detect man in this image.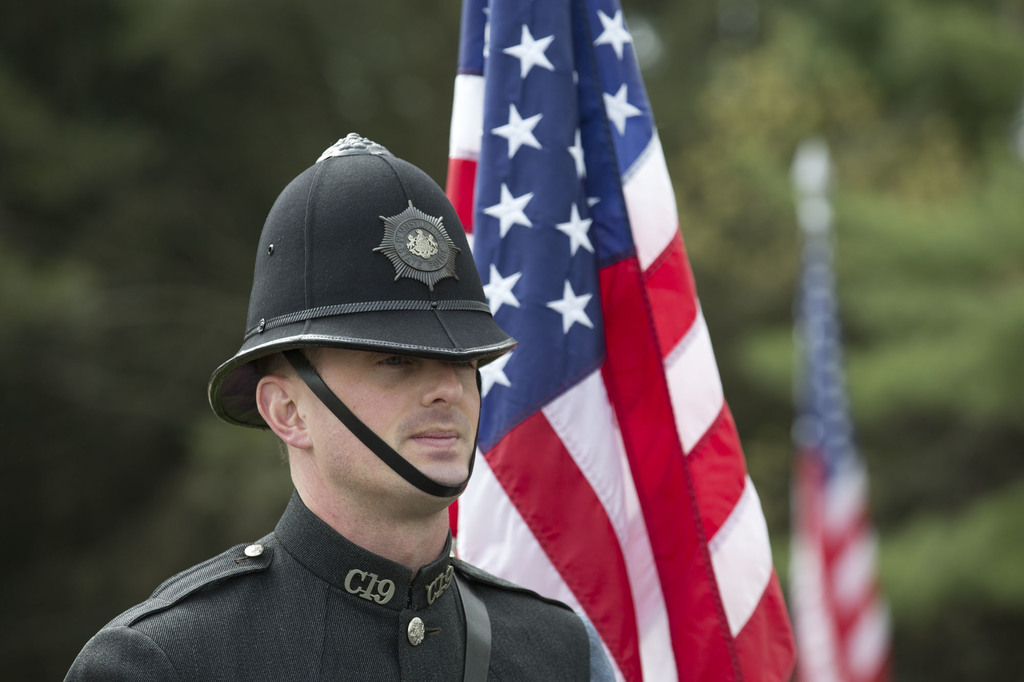
Detection: (113,136,584,681).
